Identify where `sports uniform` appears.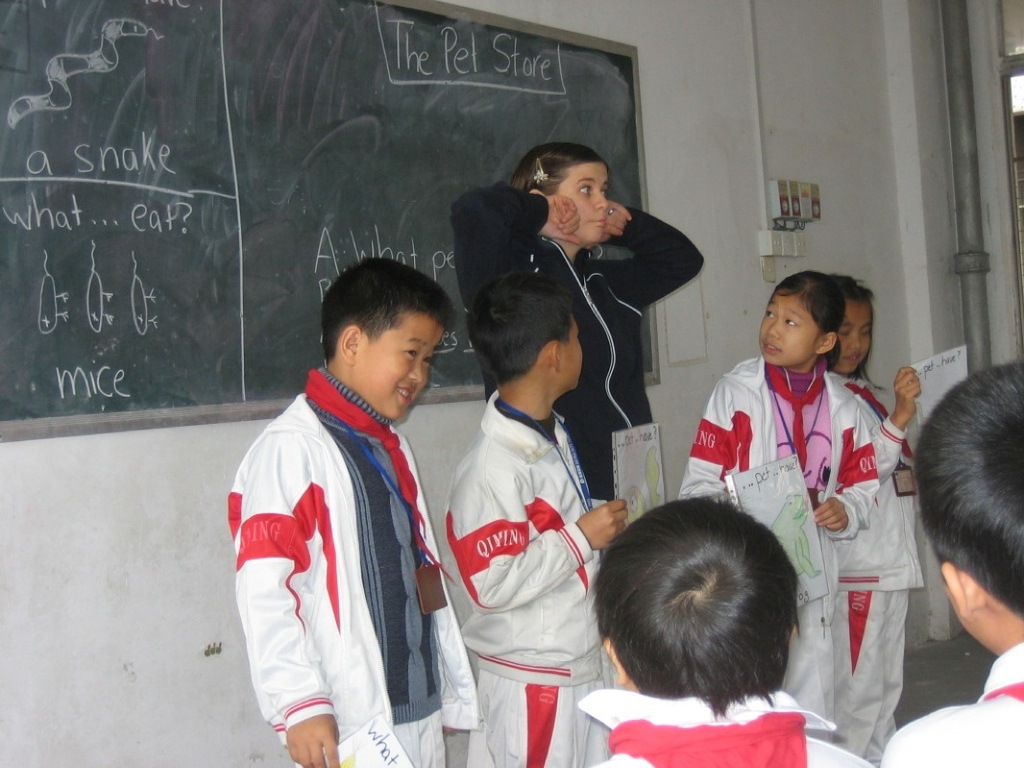
Appears at region(214, 362, 472, 767).
